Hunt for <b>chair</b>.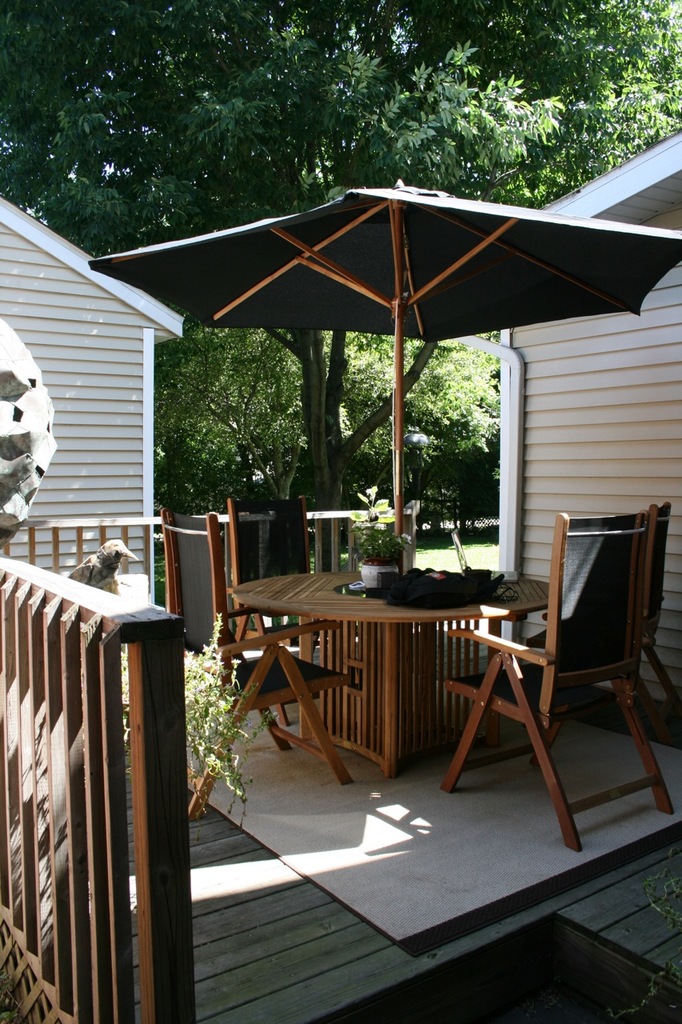
Hunted down at x1=224, y1=498, x2=329, y2=730.
